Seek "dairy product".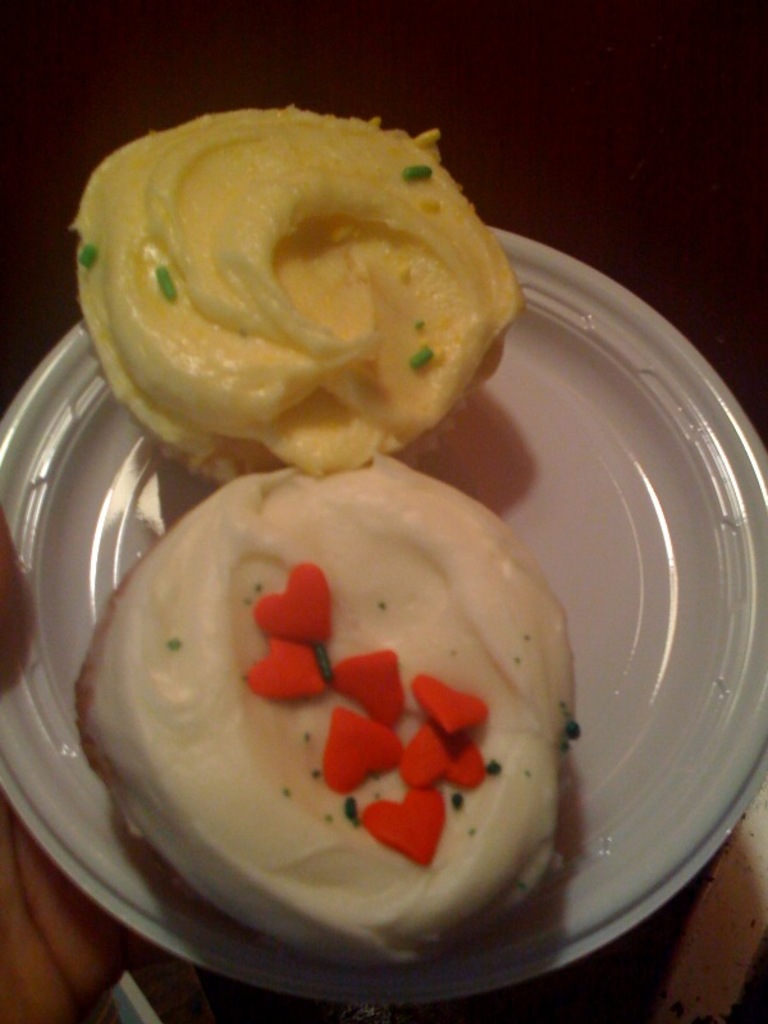
bbox=(69, 83, 549, 481).
